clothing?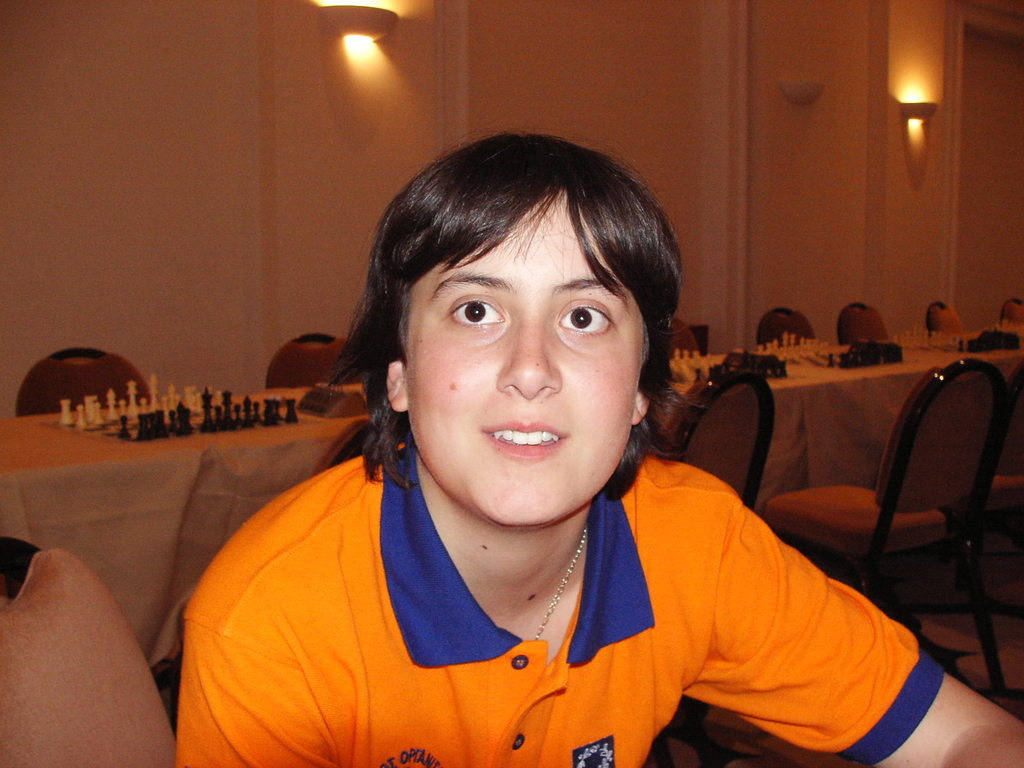
178:440:943:767
